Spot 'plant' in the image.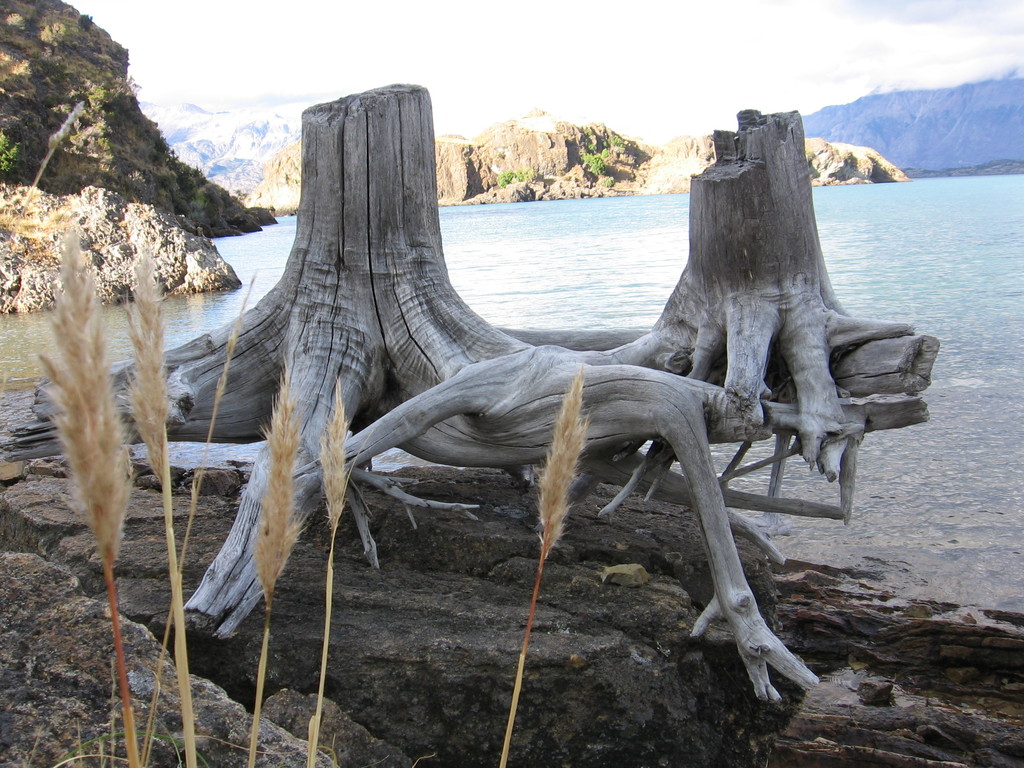
'plant' found at {"x1": 116, "y1": 224, "x2": 202, "y2": 767}.
